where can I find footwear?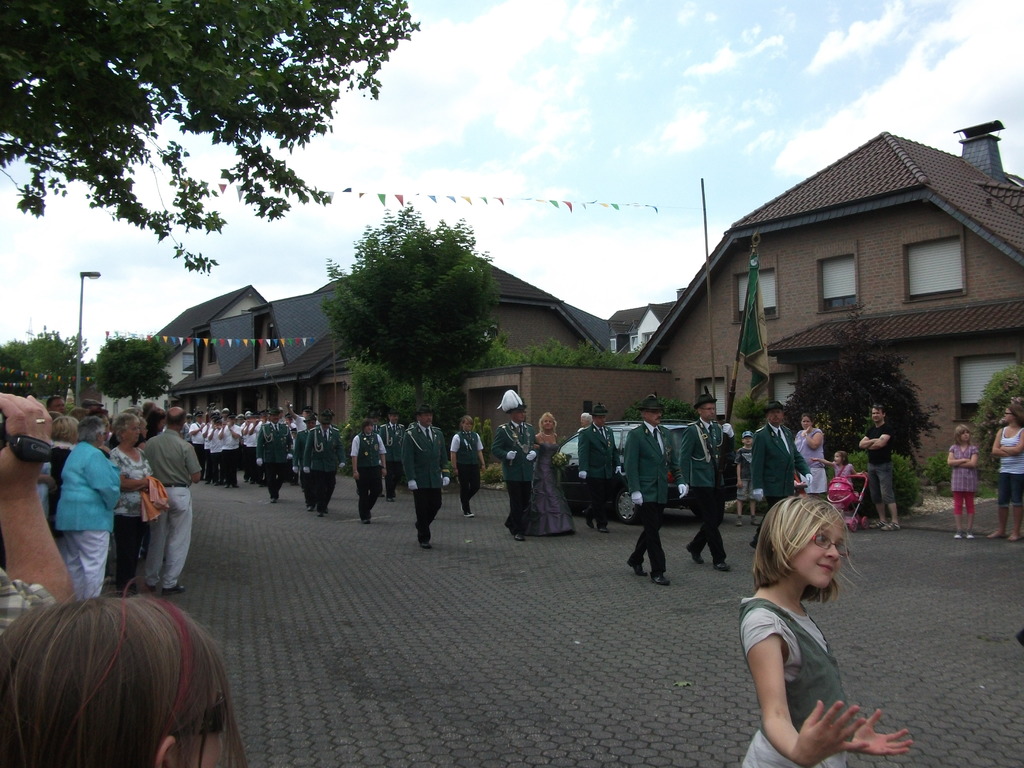
You can find it at x1=956, y1=532, x2=965, y2=541.
